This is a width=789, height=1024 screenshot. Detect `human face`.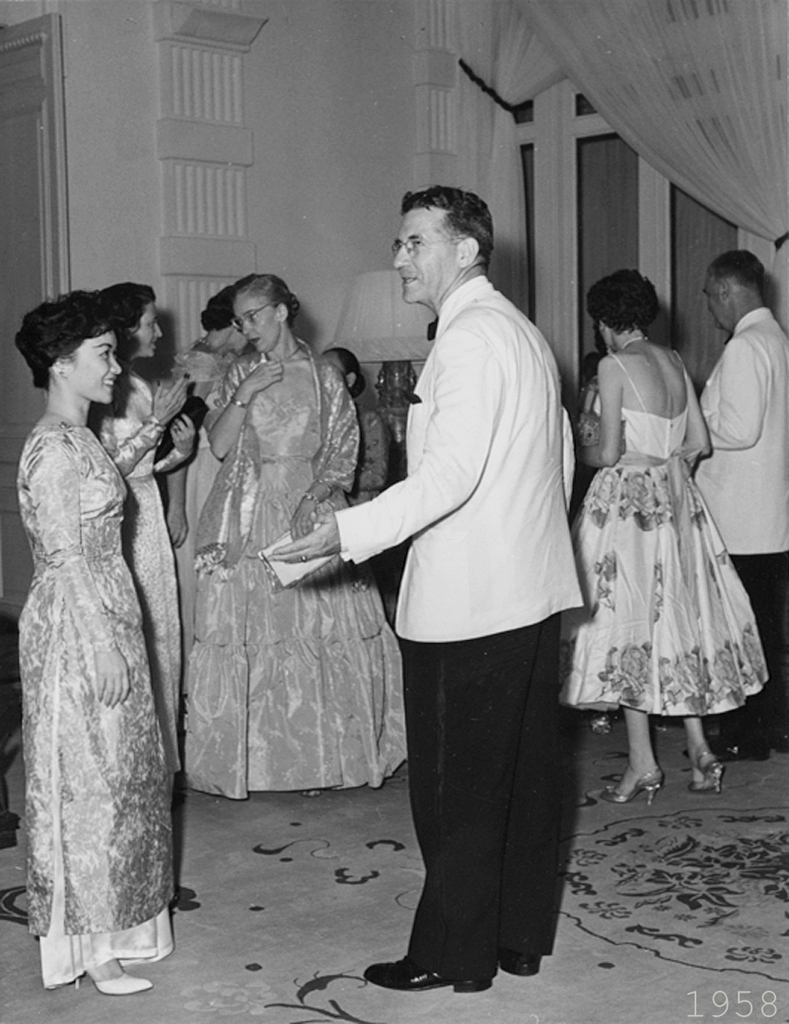
bbox=[395, 217, 462, 308].
